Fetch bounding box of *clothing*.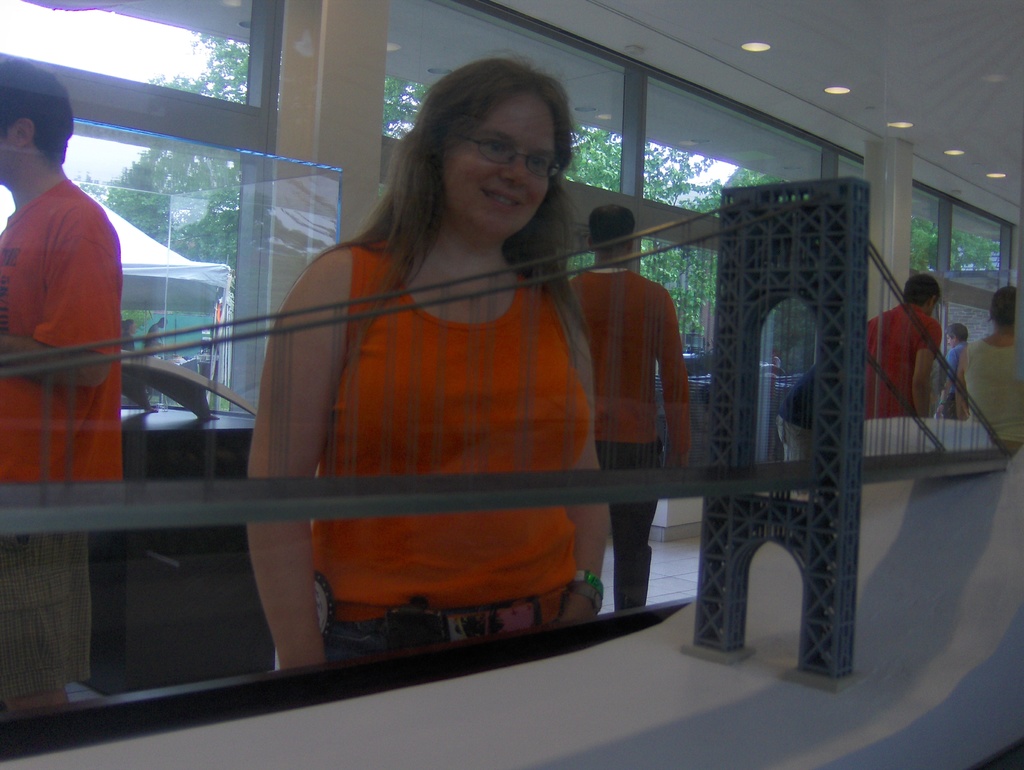
Bbox: box=[963, 336, 1021, 446].
